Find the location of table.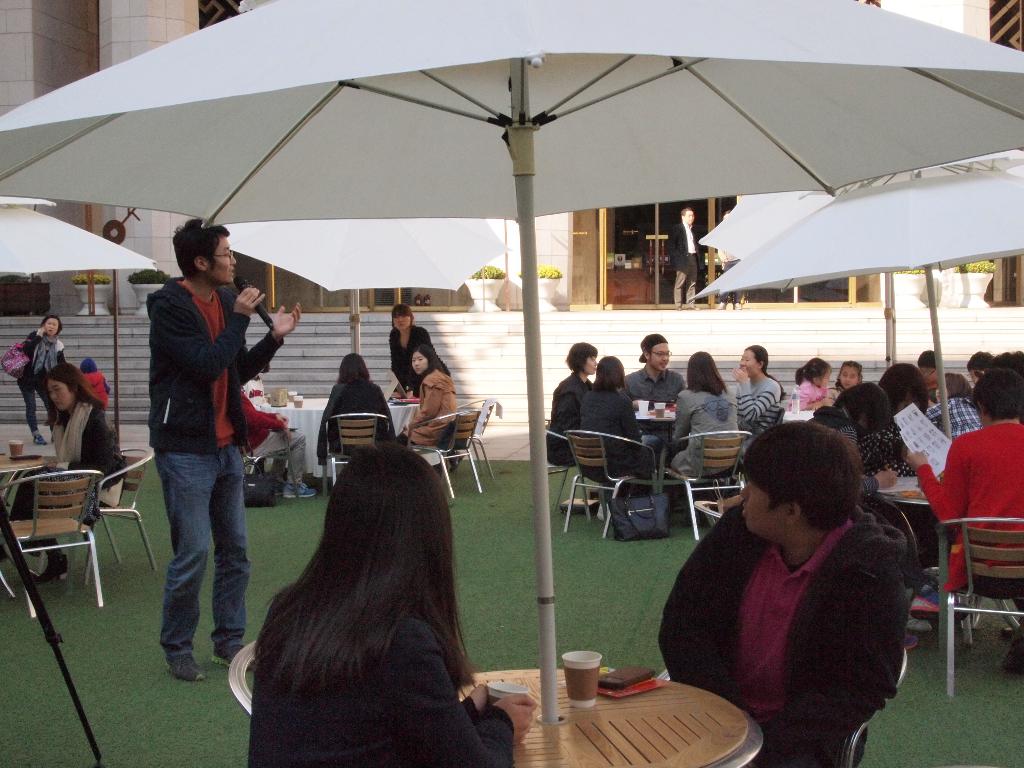
Location: 874/456/939/522.
